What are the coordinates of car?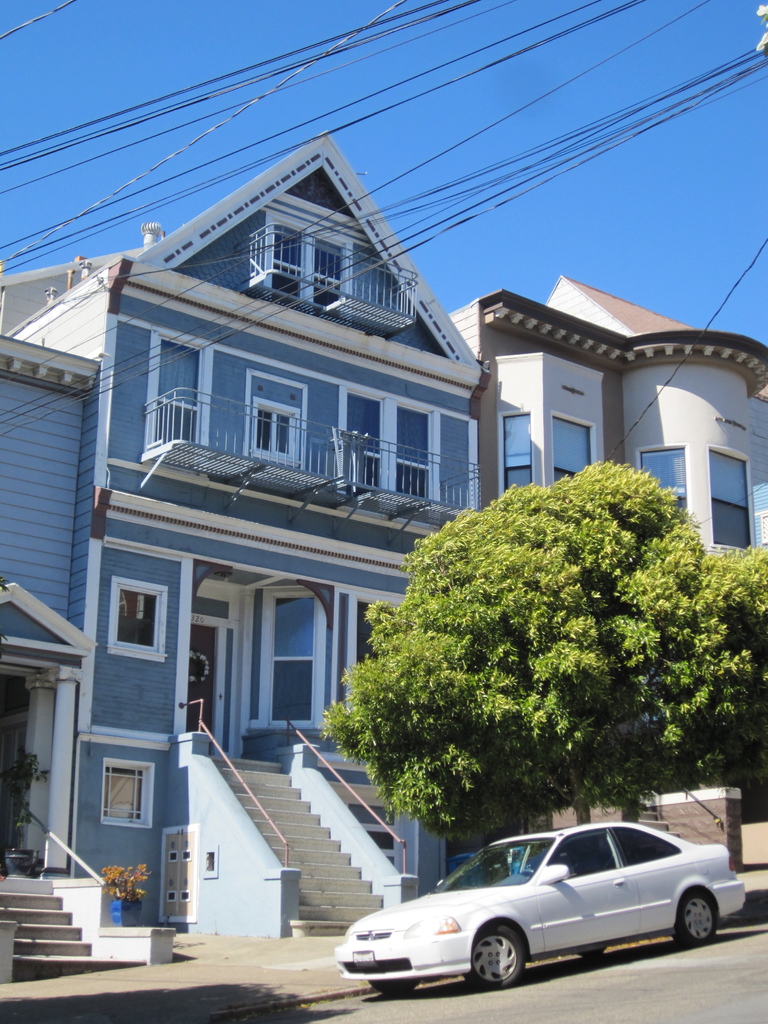
crop(321, 824, 744, 988).
